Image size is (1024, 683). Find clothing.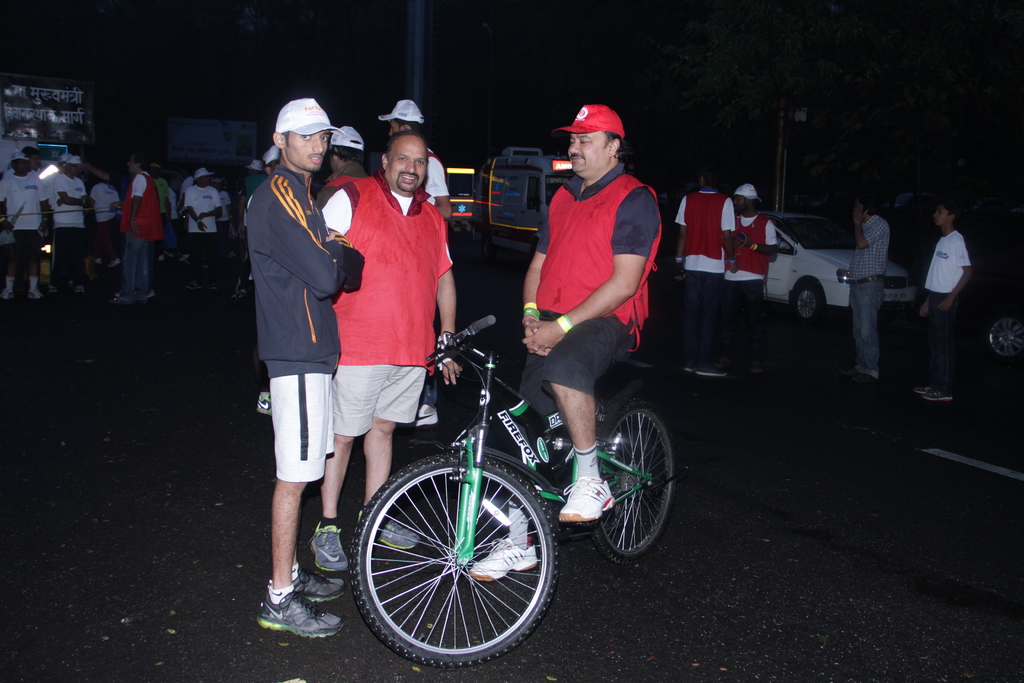
box(927, 292, 957, 392).
